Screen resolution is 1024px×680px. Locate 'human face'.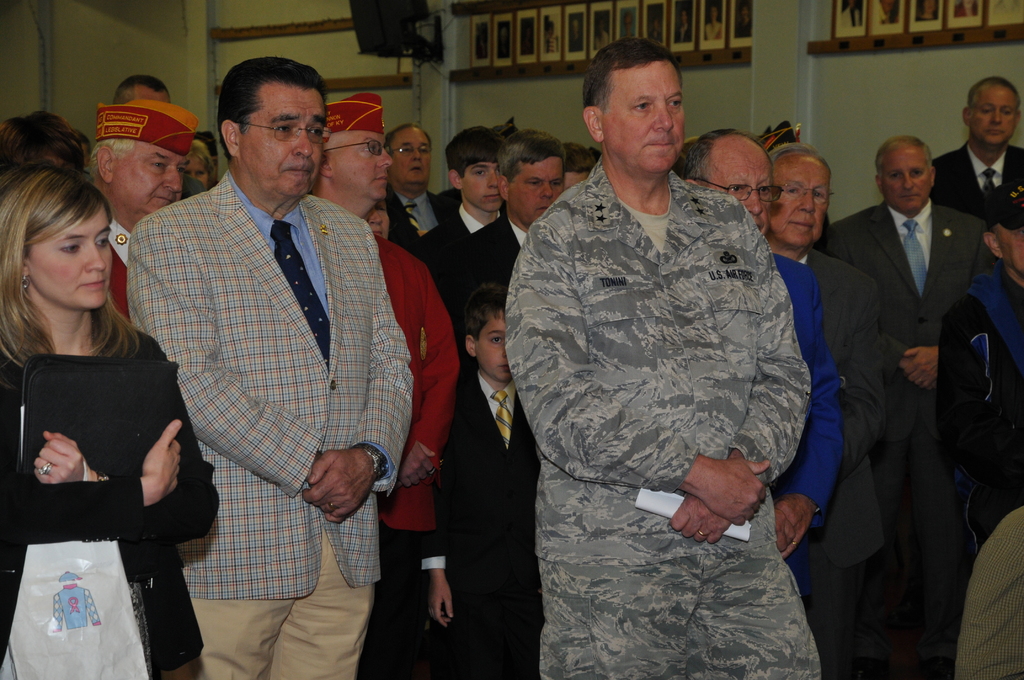
774/159/832/244.
